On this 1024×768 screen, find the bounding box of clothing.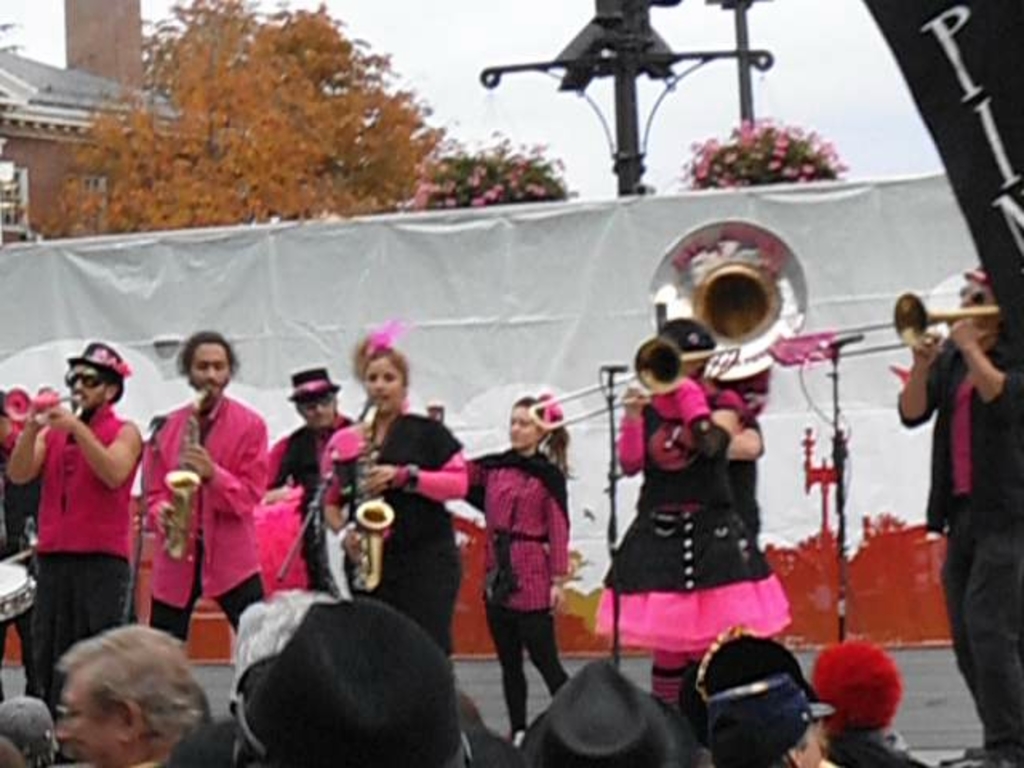
Bounding box: crop(21, 400, 136, 699).
